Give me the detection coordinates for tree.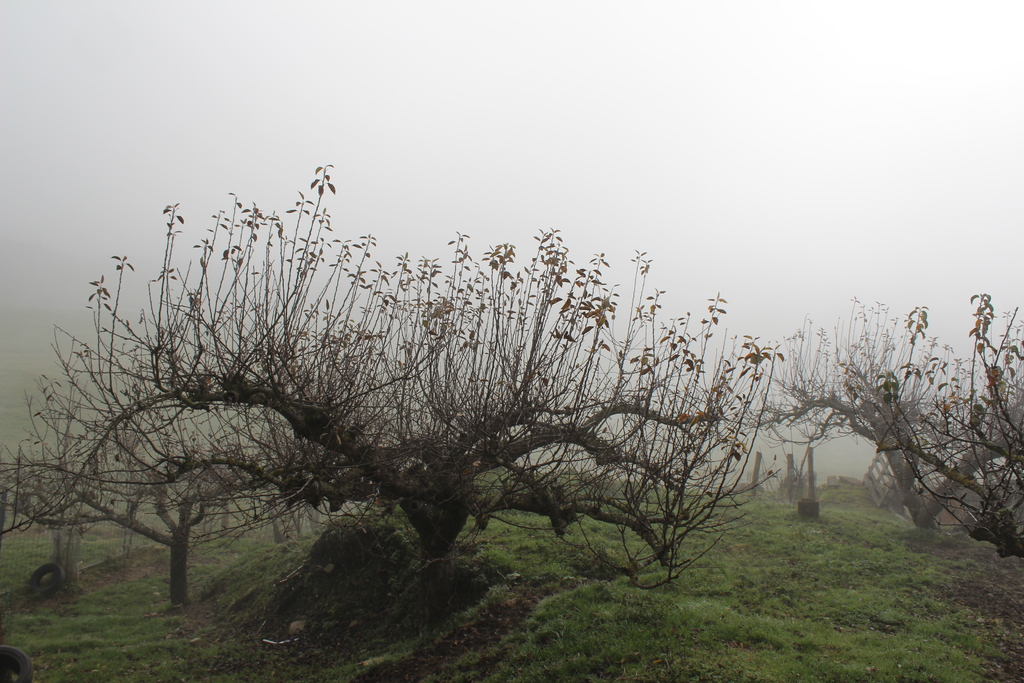
<box>872,293,1023,561</box>.
